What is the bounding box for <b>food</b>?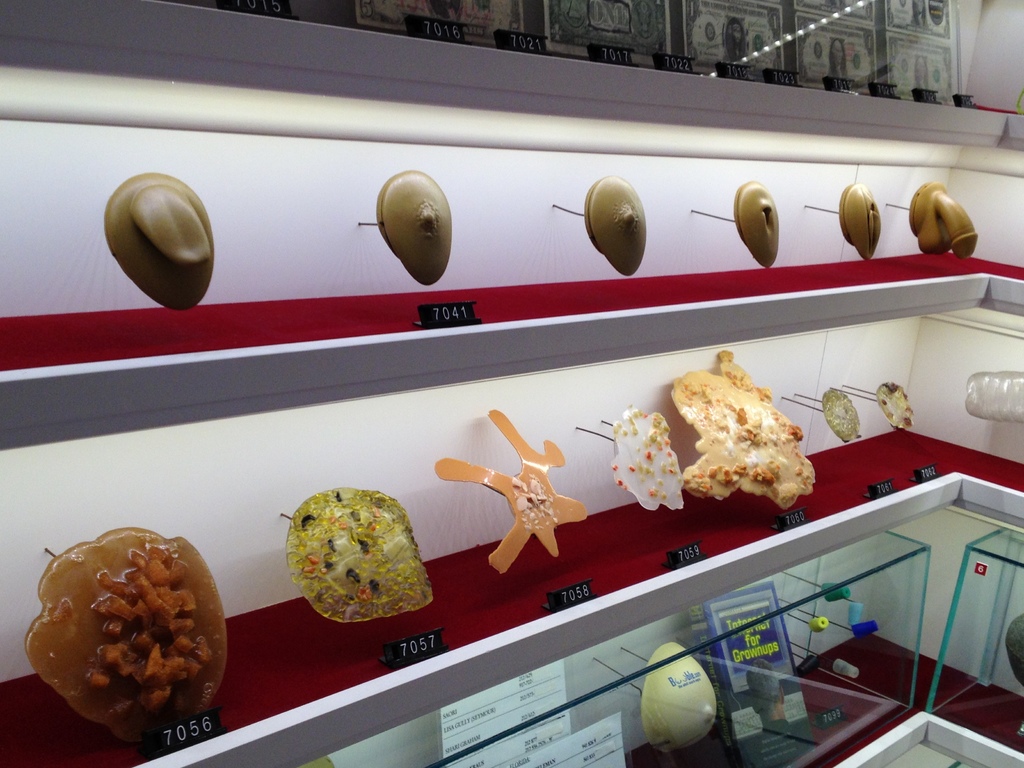
select_region(22, 528, 227, 749).
